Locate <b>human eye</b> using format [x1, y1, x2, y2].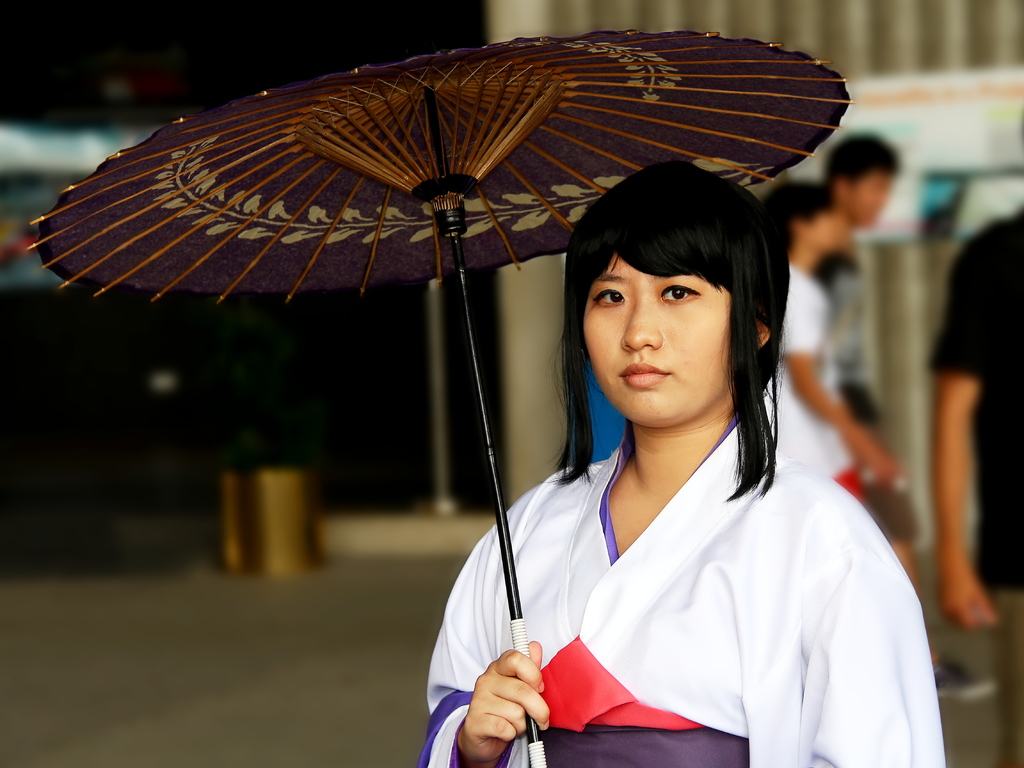
[656, 280, 701, 304].
